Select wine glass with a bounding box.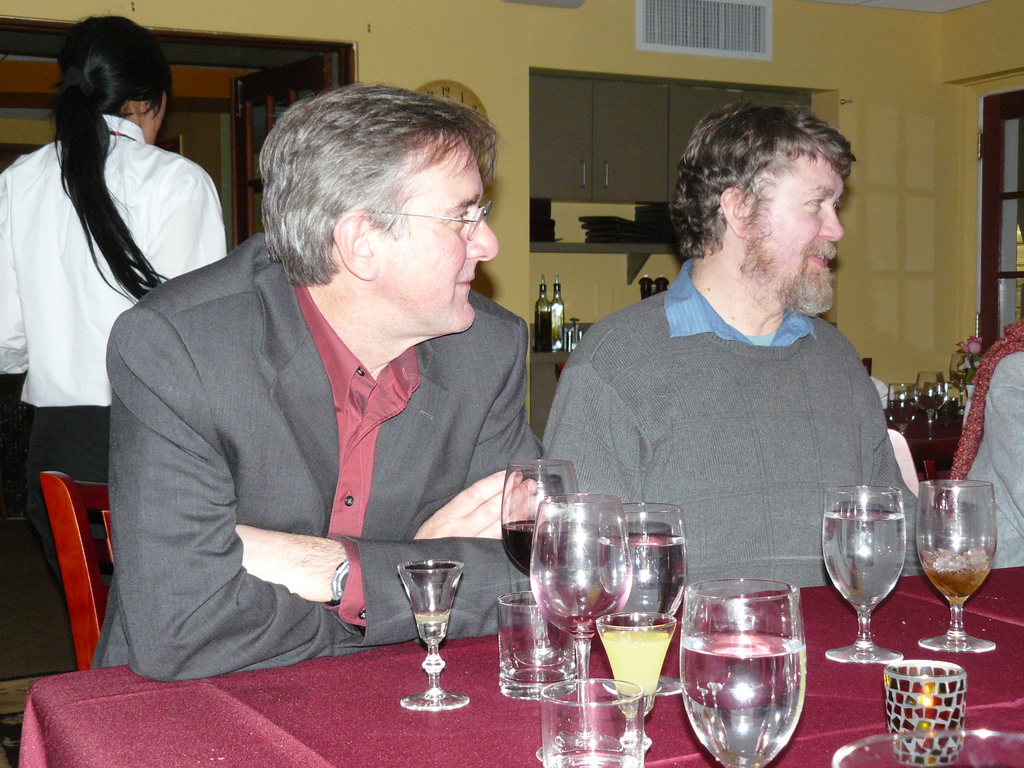
locate(917, 479, 998, 653).
